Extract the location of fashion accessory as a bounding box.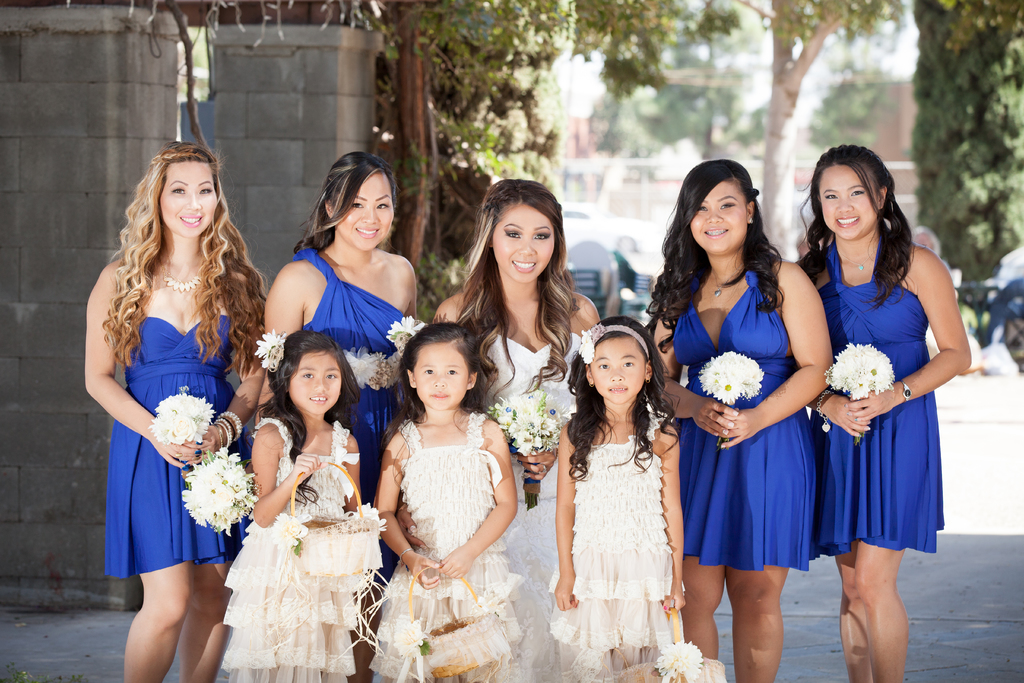
box=[643, 375, 651, 384].
